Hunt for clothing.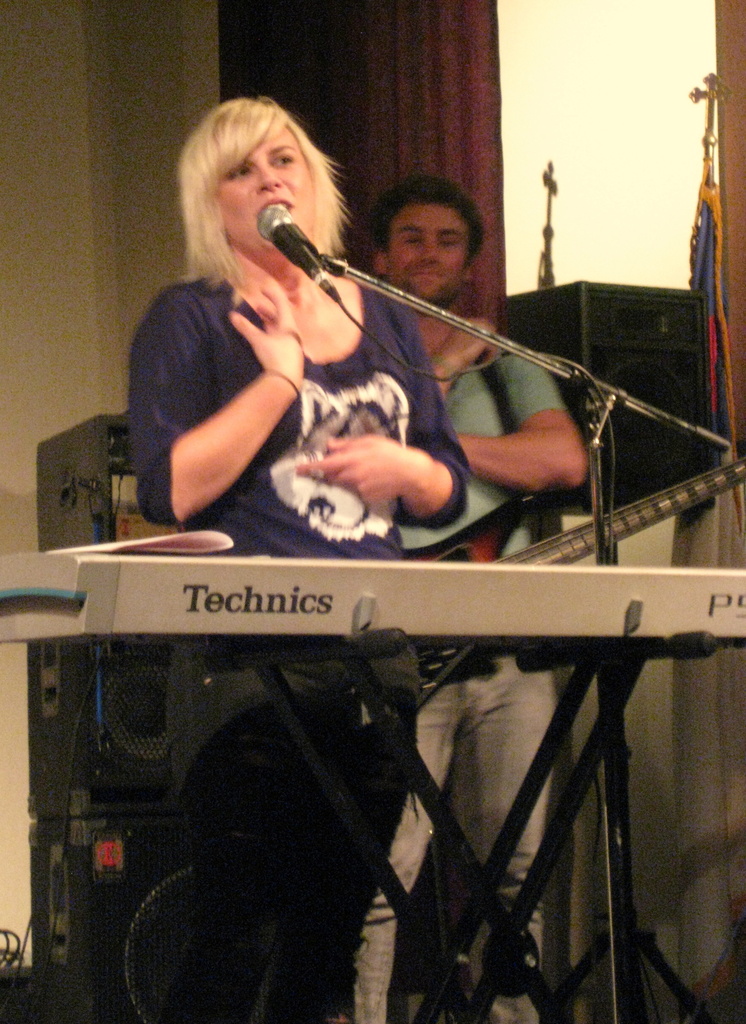
Hunted down at box(126, 279, 465, 561).
